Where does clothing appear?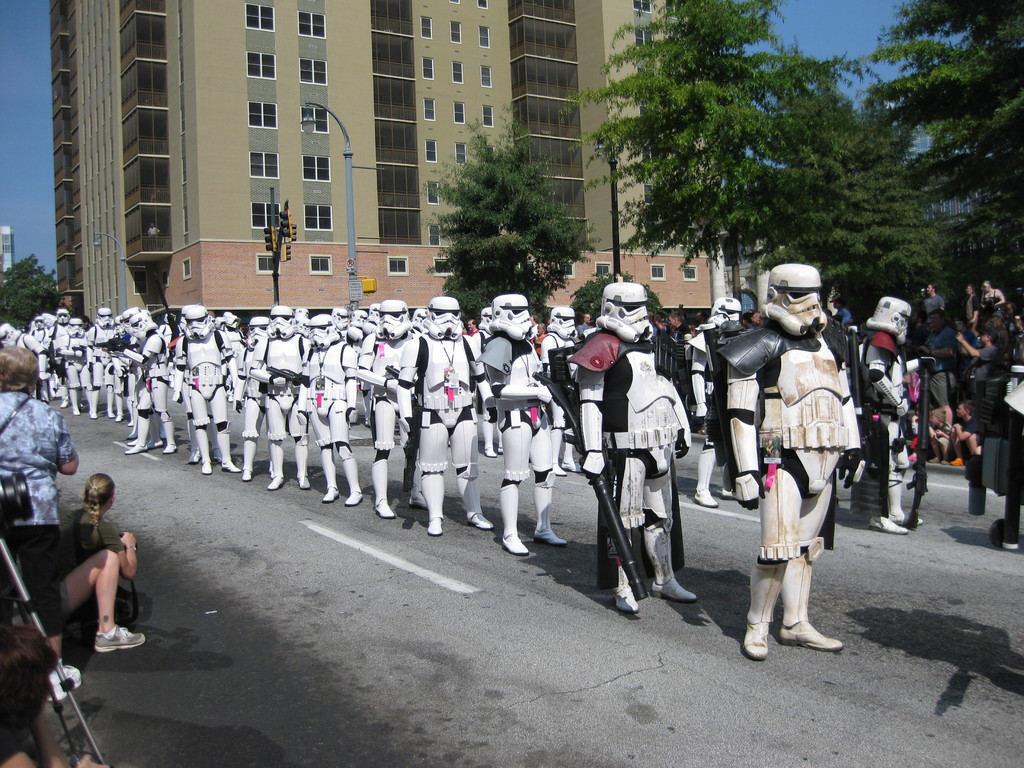
Appears at box(687, 318, 728, 488).
